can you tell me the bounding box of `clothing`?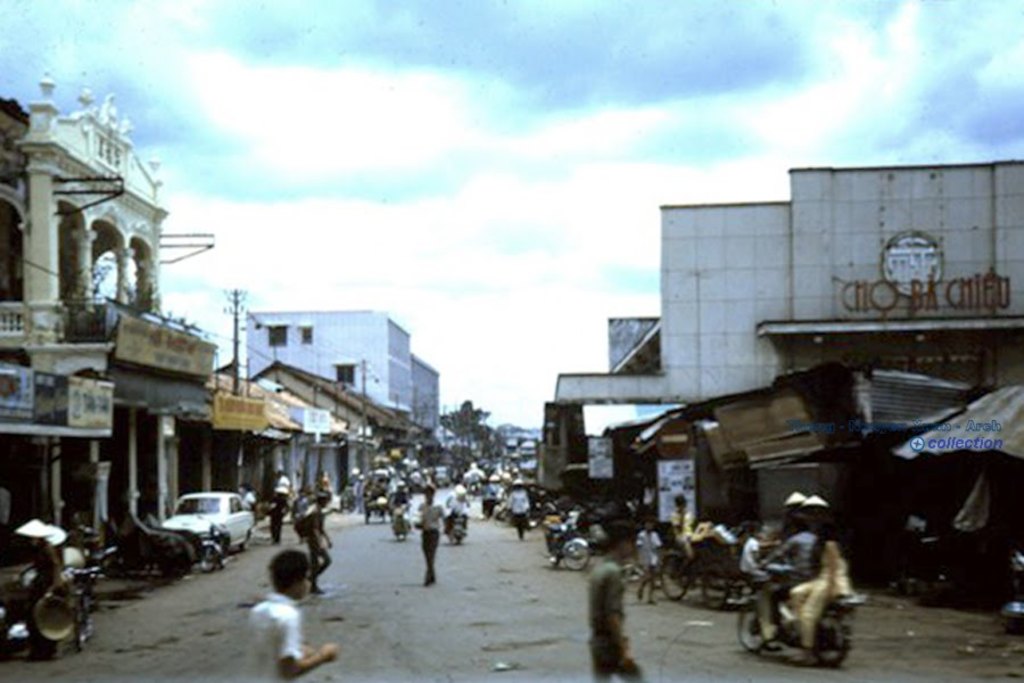
[389,488,407,507].
